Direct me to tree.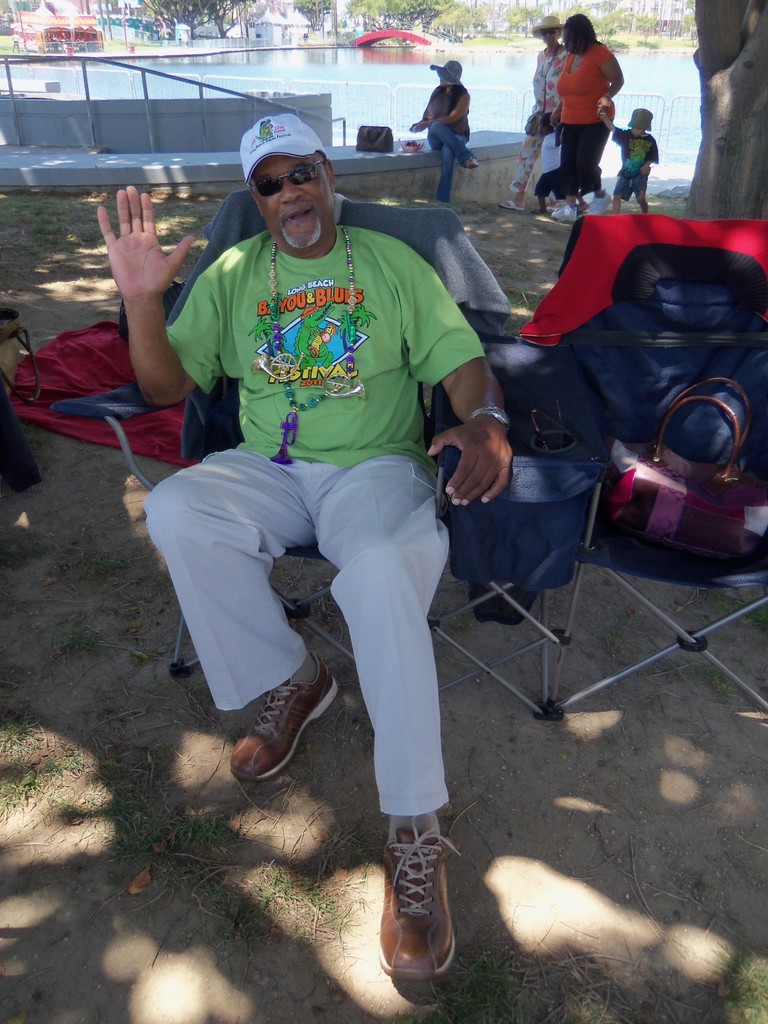
Direction: <bbox>381, 0, 429, 28</bbox>.
